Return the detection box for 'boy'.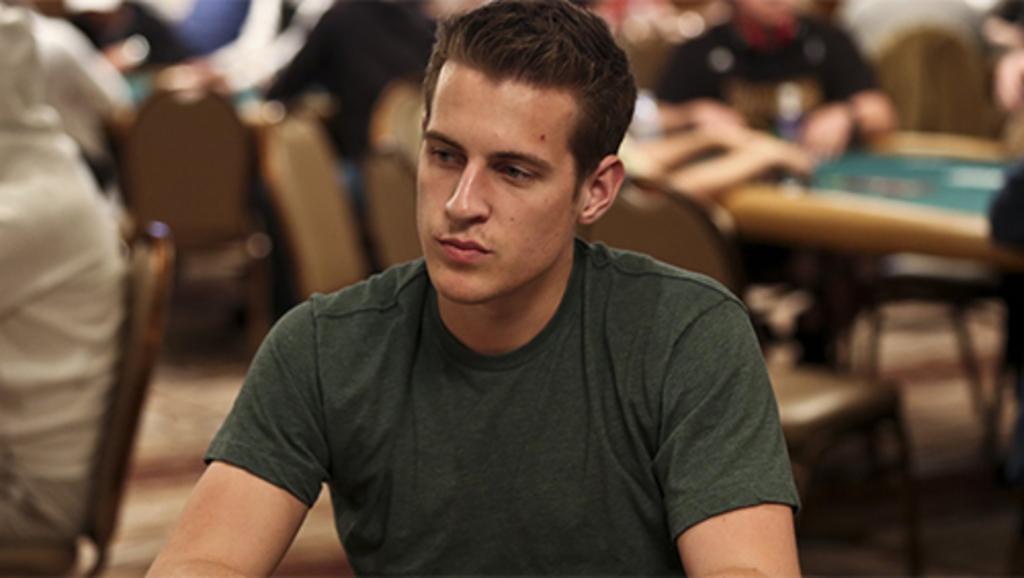
rect(651, 0, 887, 379).
